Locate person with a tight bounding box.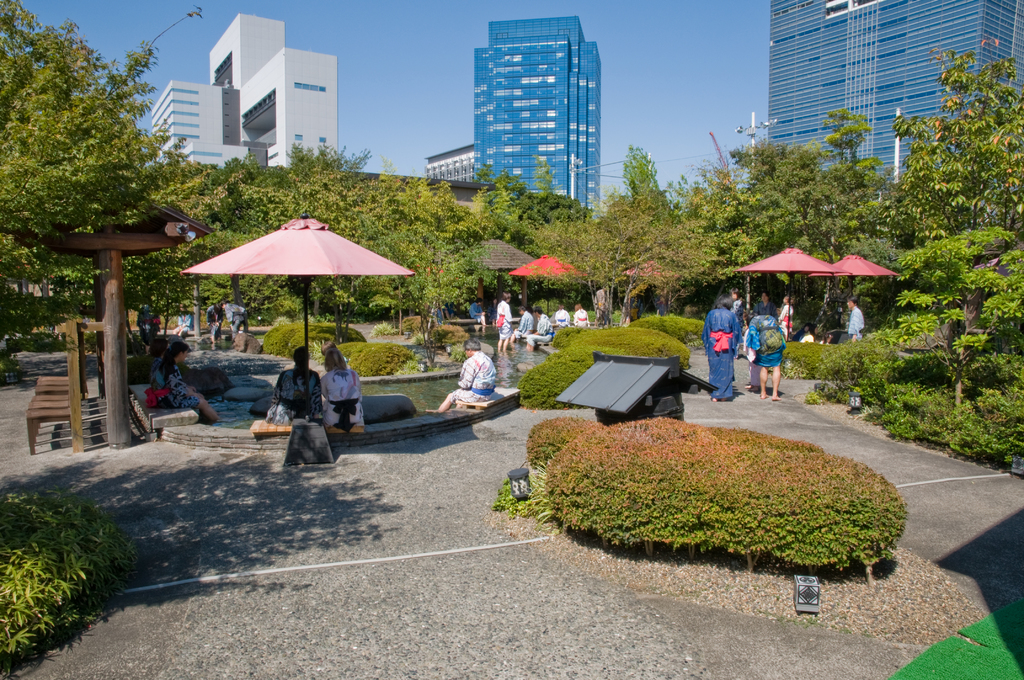
742/302/785/396.
